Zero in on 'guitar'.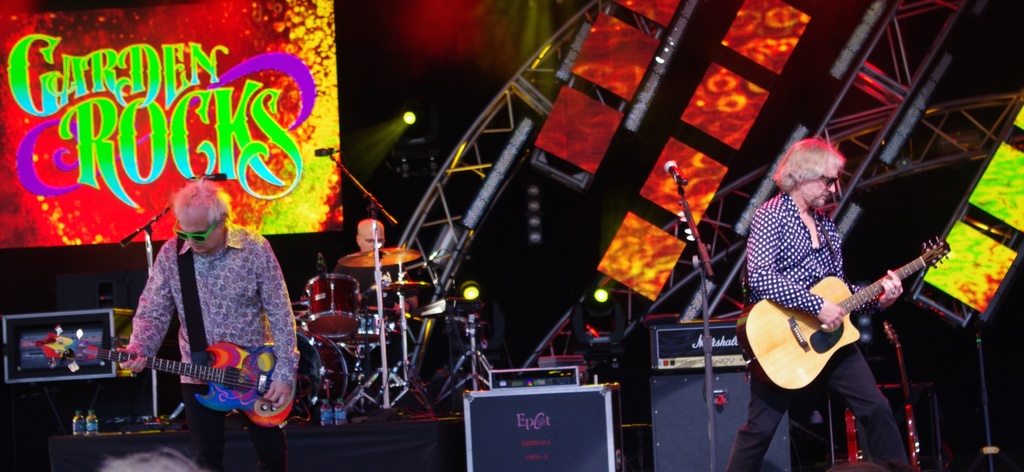
Zeroed in: (56,337,286,425).
